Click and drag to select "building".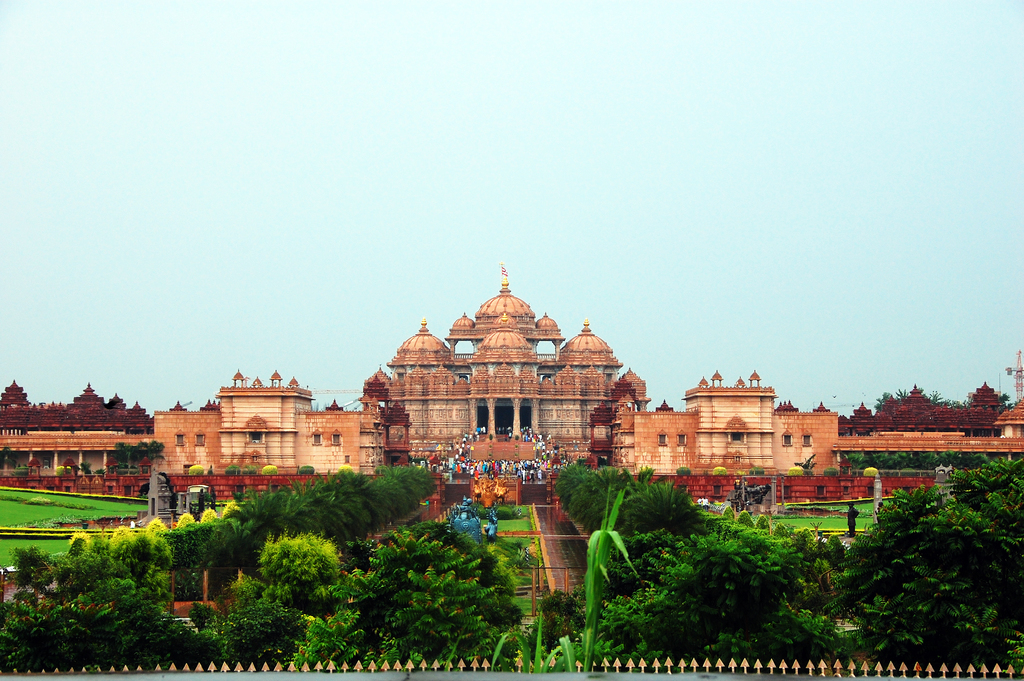
Selection: left=157, top=268, right=836, bottom=511.
